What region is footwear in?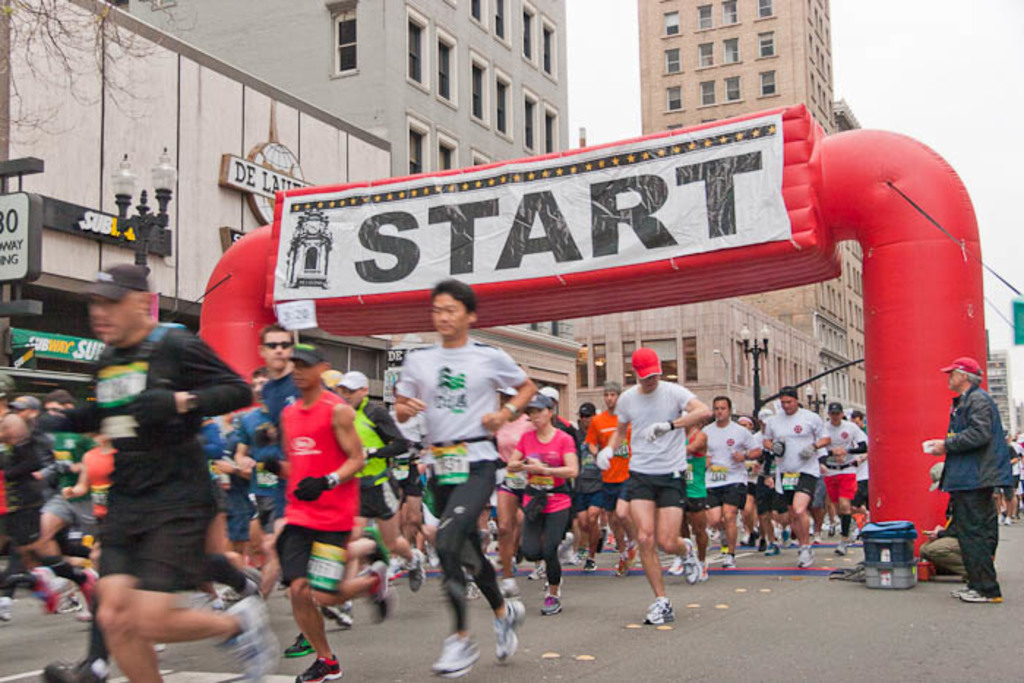
497:600:540:627.
